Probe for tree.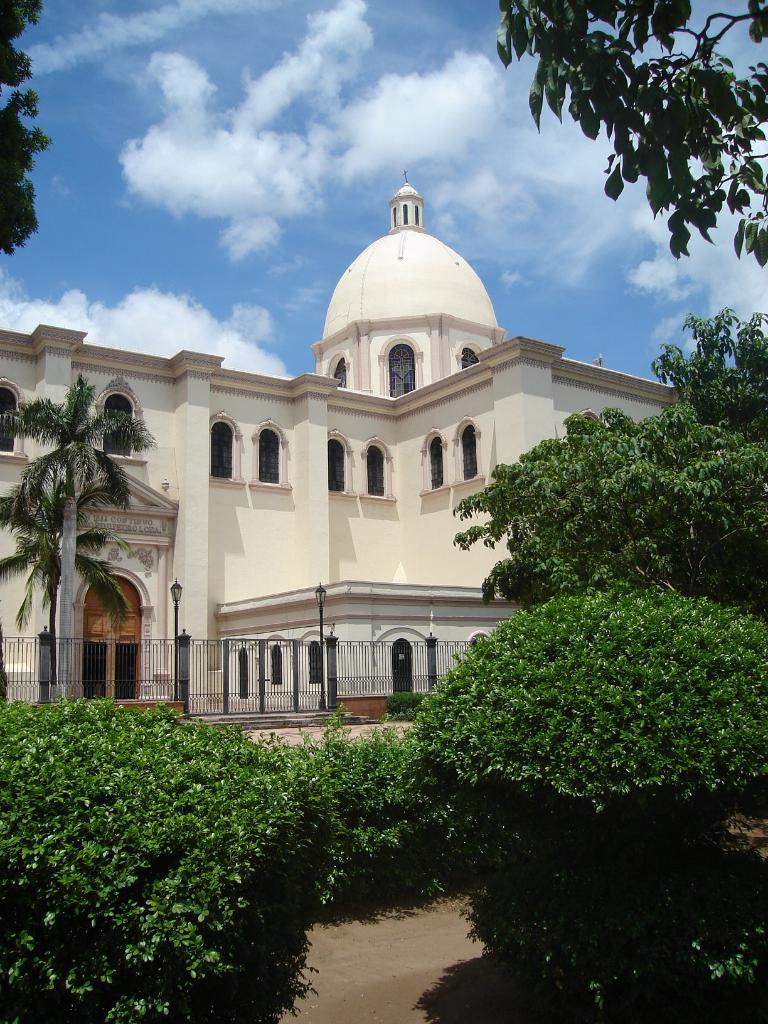
Probe result: {"left": 14, "top": 469, "right": 128, "bottom": 686}.
